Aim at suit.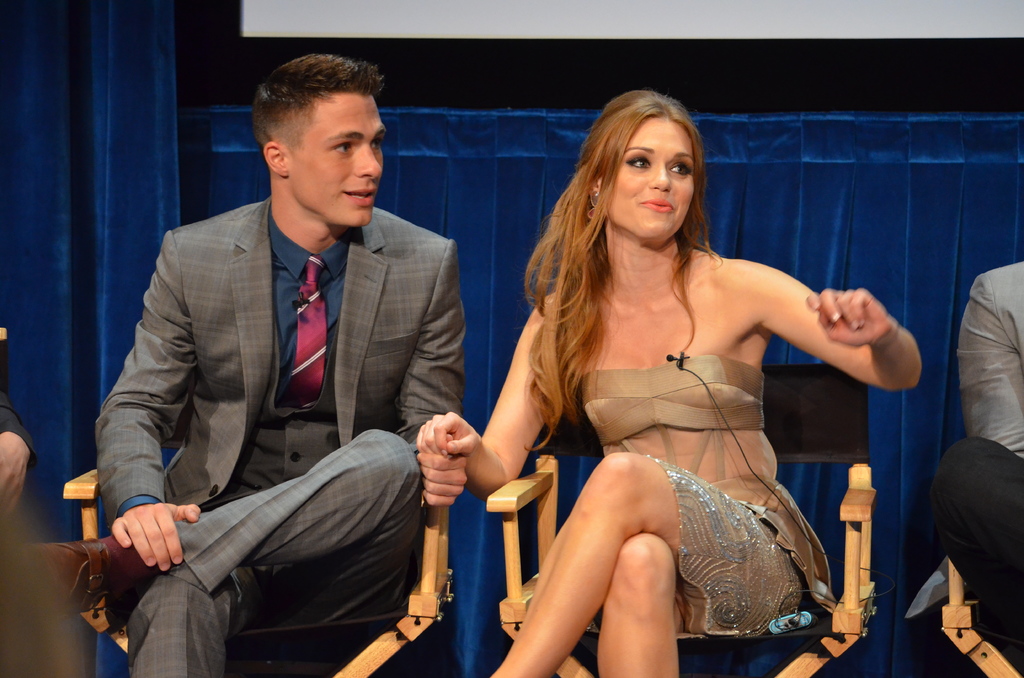
Aimed at x1=97 y1=191 x2=467 y2=677.
